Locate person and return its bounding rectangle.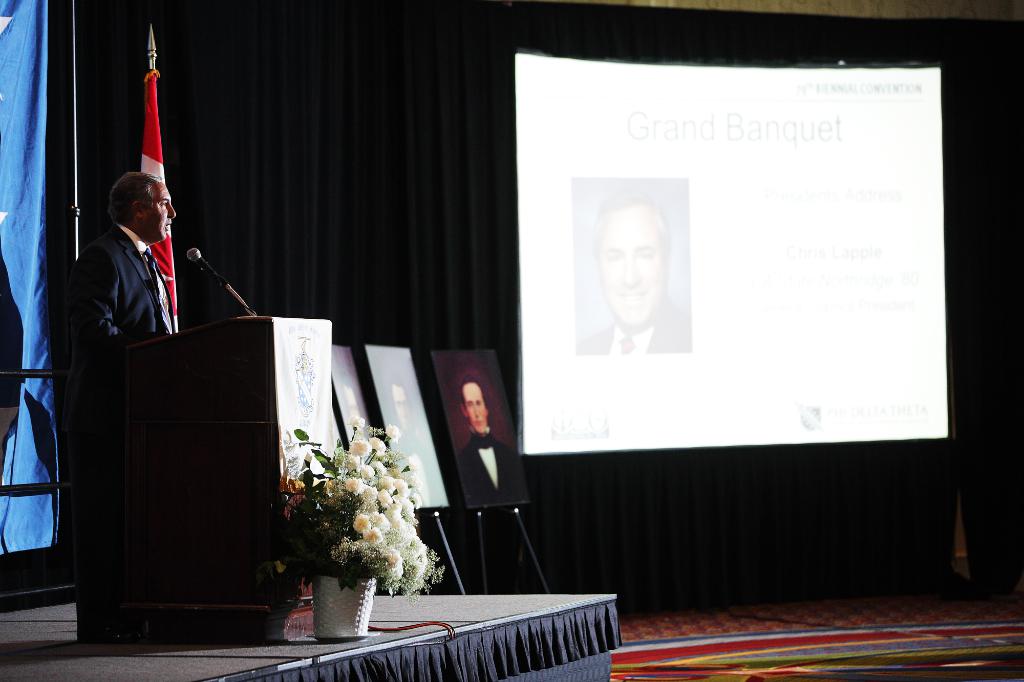
box(63, 168, 175, 640).
